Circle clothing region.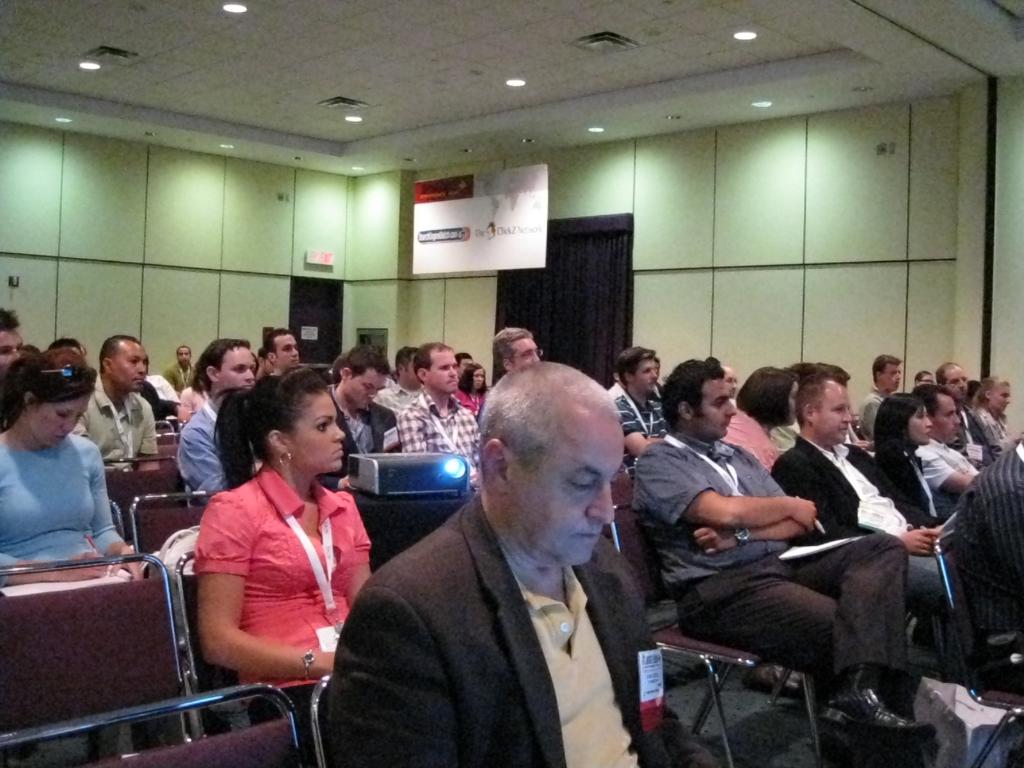
Region: x1=637 y1=430 x2=913 y2=767.
